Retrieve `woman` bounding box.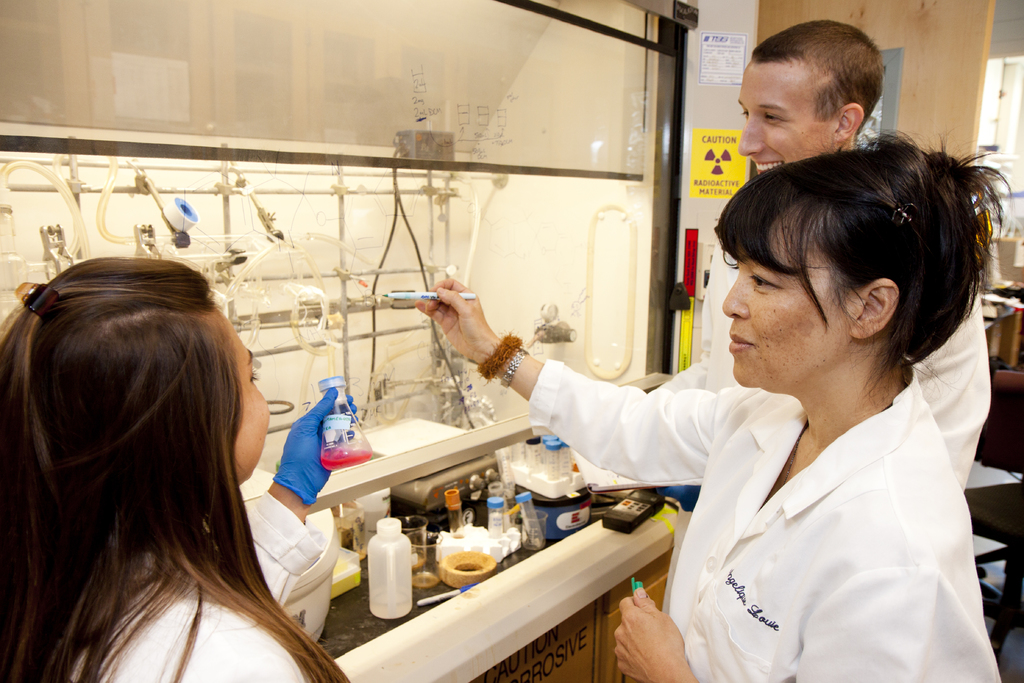
Bounding box: (412,152,943,666).
